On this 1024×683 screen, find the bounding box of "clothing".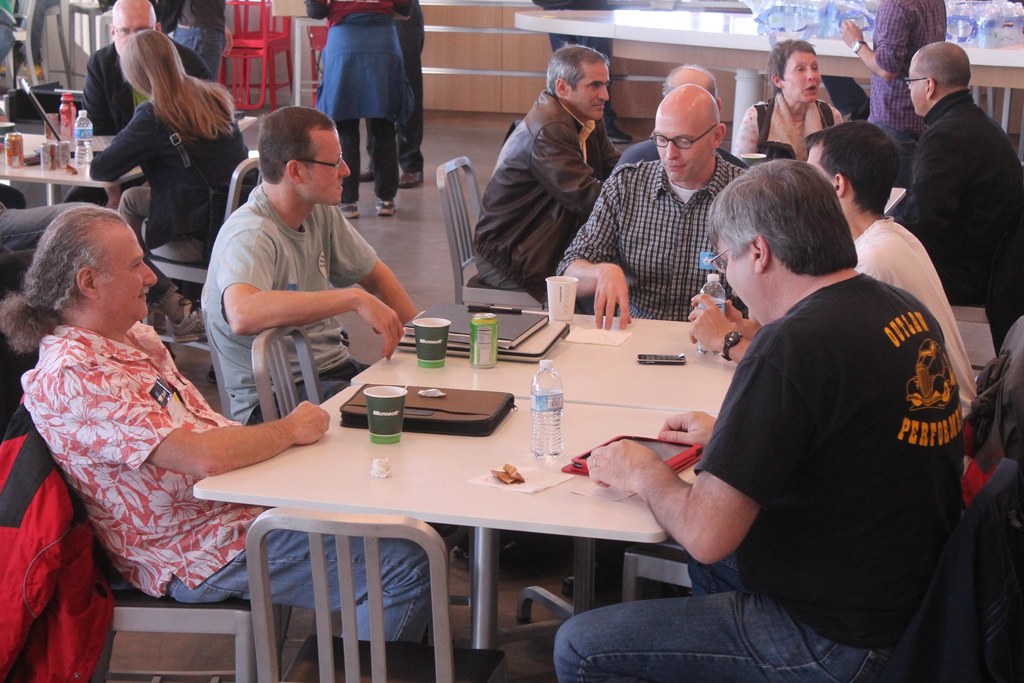
Bounding box: [left=535, top=0, right=620, bottom=117].
